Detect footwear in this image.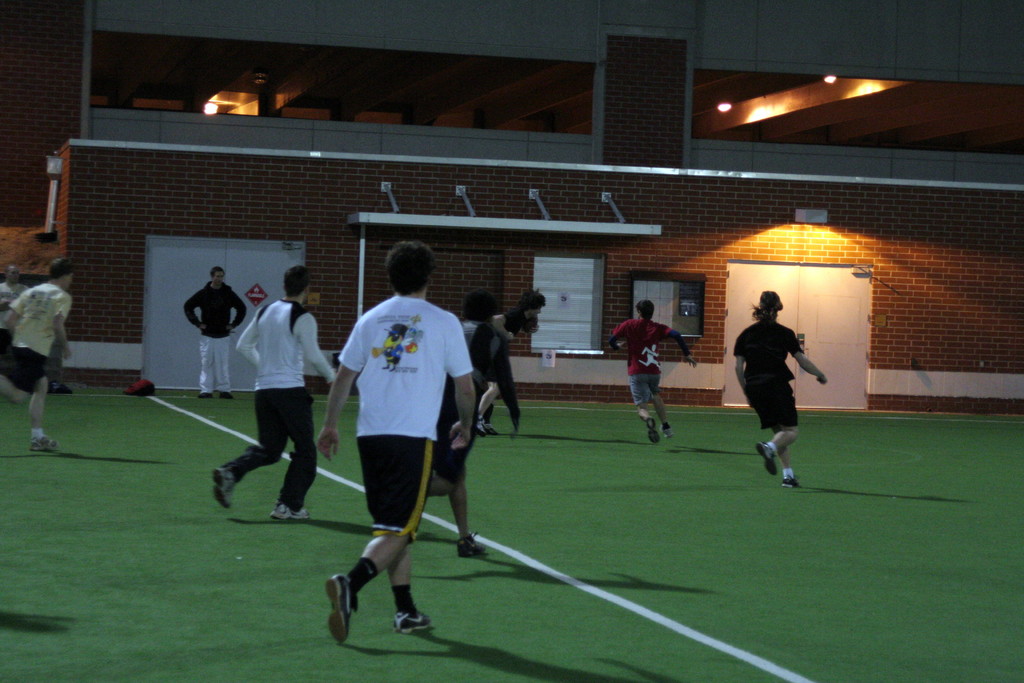
Detection: (left=211, top=465, right=234, bottom=507).
